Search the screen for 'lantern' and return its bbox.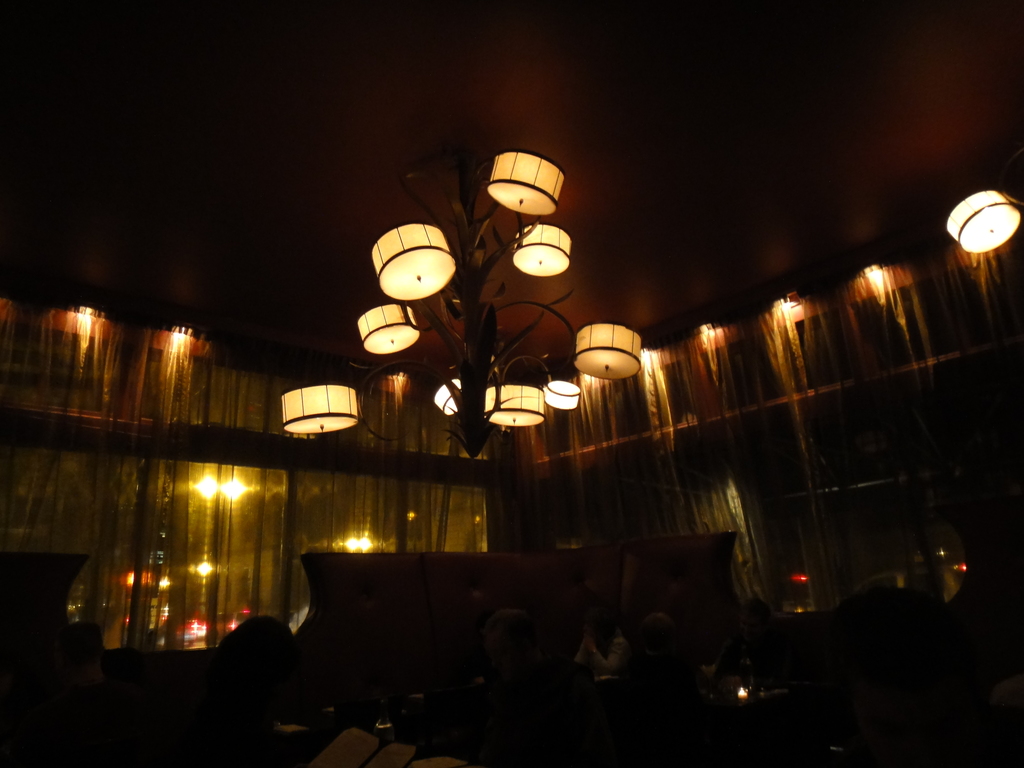
Found: [left=435, top=377, right=463, bottom=415].
